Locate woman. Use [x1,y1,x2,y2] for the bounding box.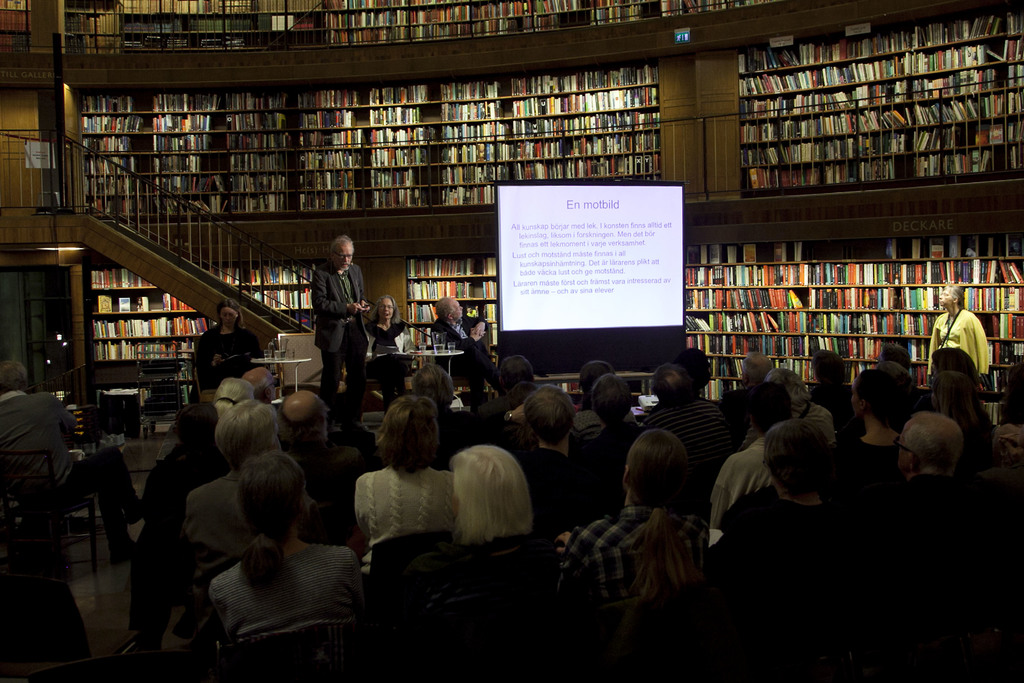
[925,375,993,461].
